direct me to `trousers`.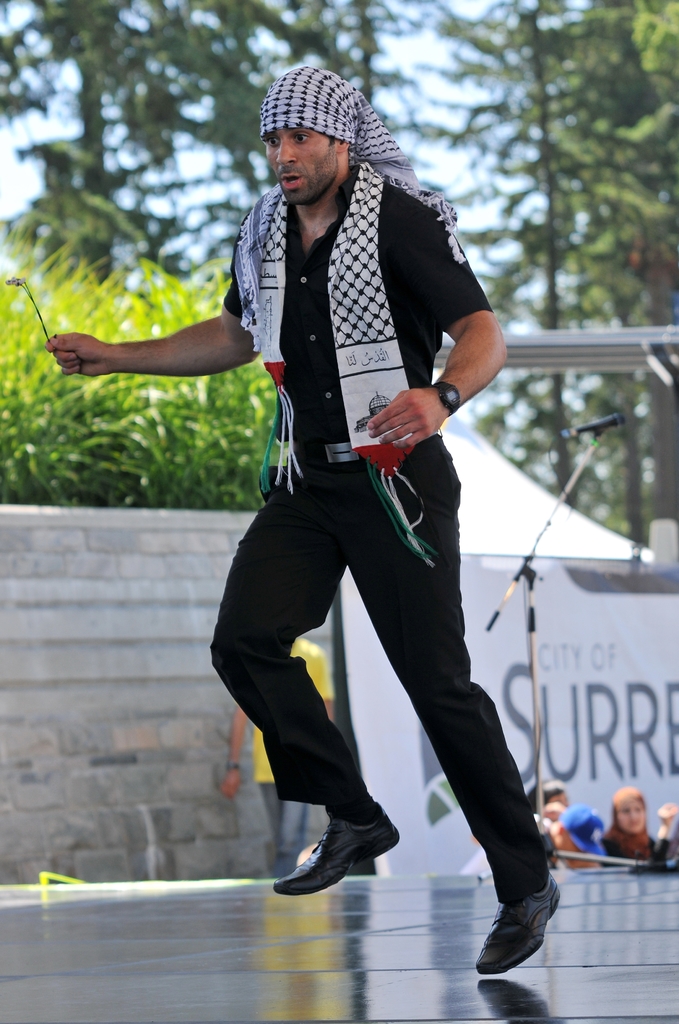
Direction: <region>232, 463, 497, 883</region>.
